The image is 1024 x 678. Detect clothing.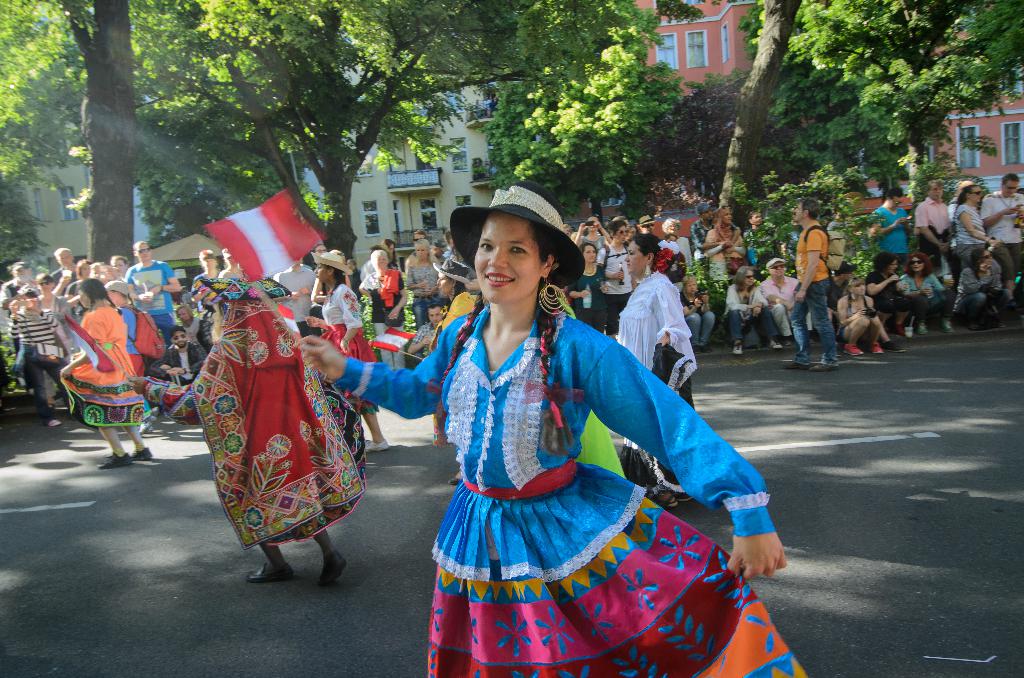
Detection: [407,269,748,658].
